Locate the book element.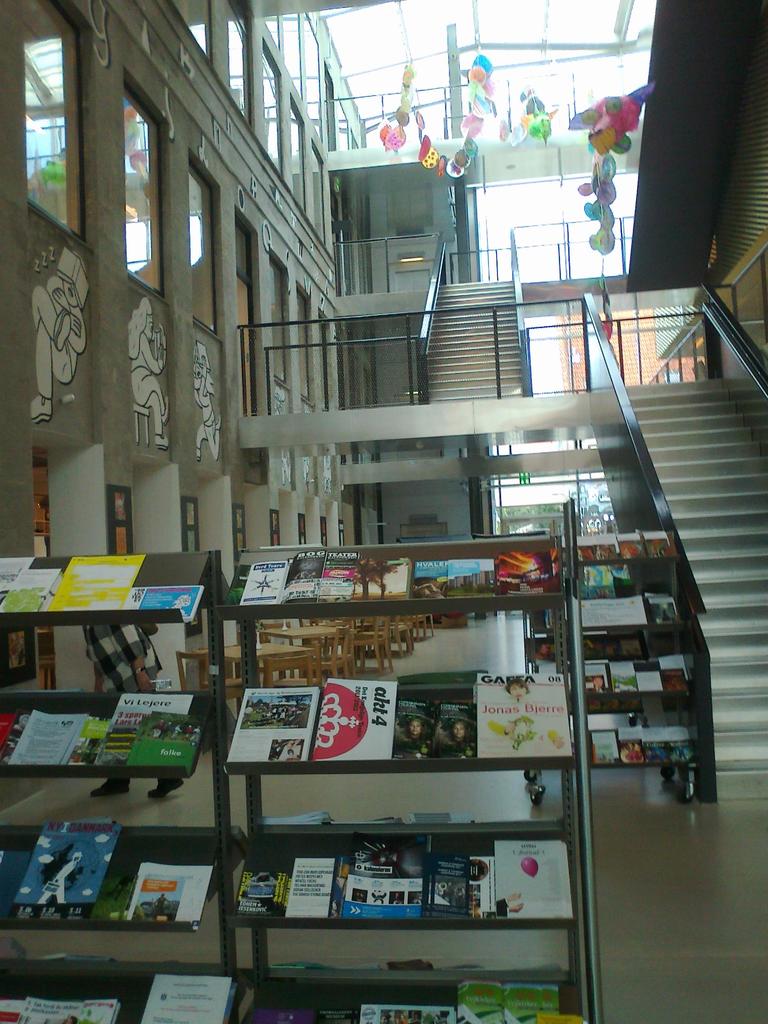
Element bbox: l=355, t=1003, r=455, b=1023.
